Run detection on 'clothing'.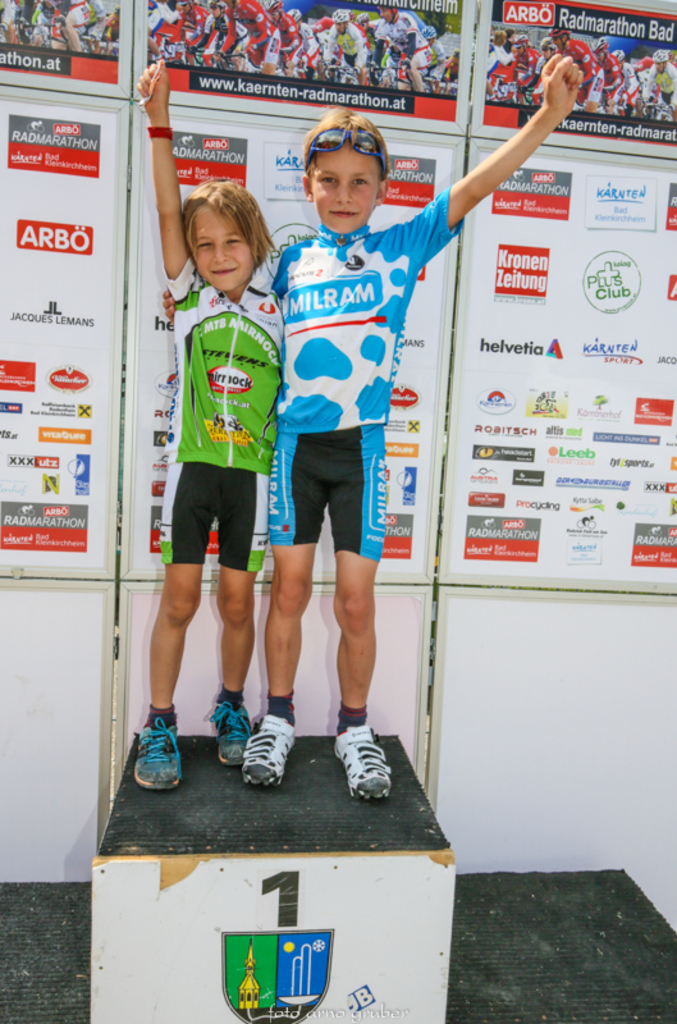
Result: {"left": 206, "top": 8, "right": 246, "bottom": 47}.
